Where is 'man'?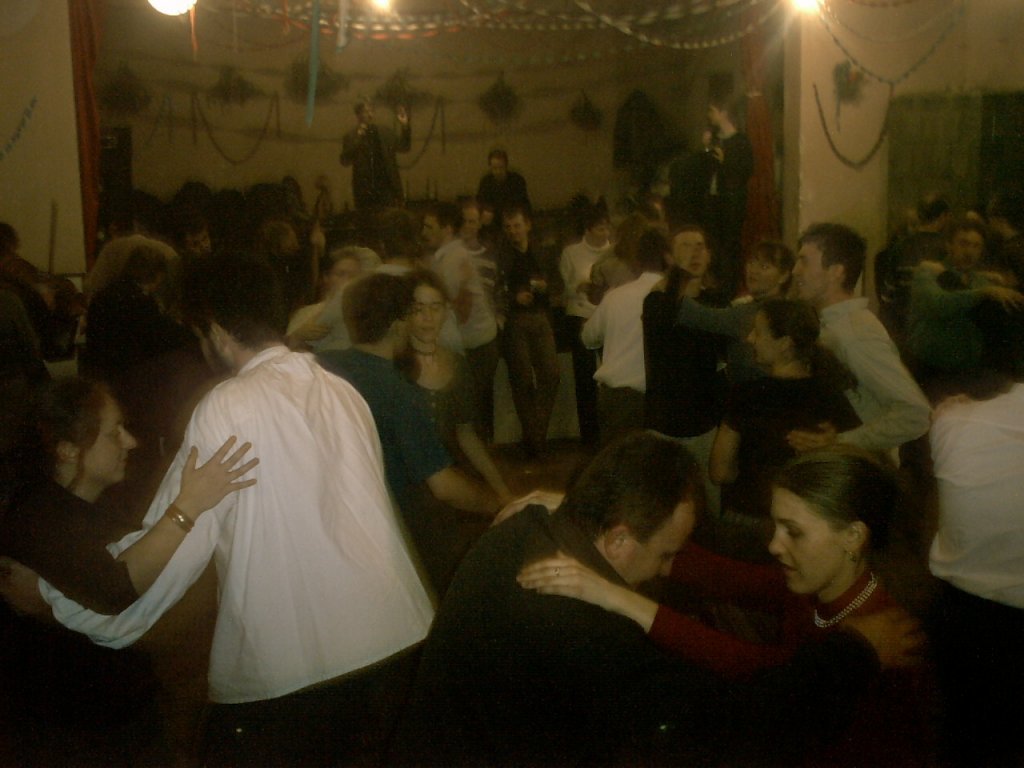
locate(474, 148, 528, 209).
